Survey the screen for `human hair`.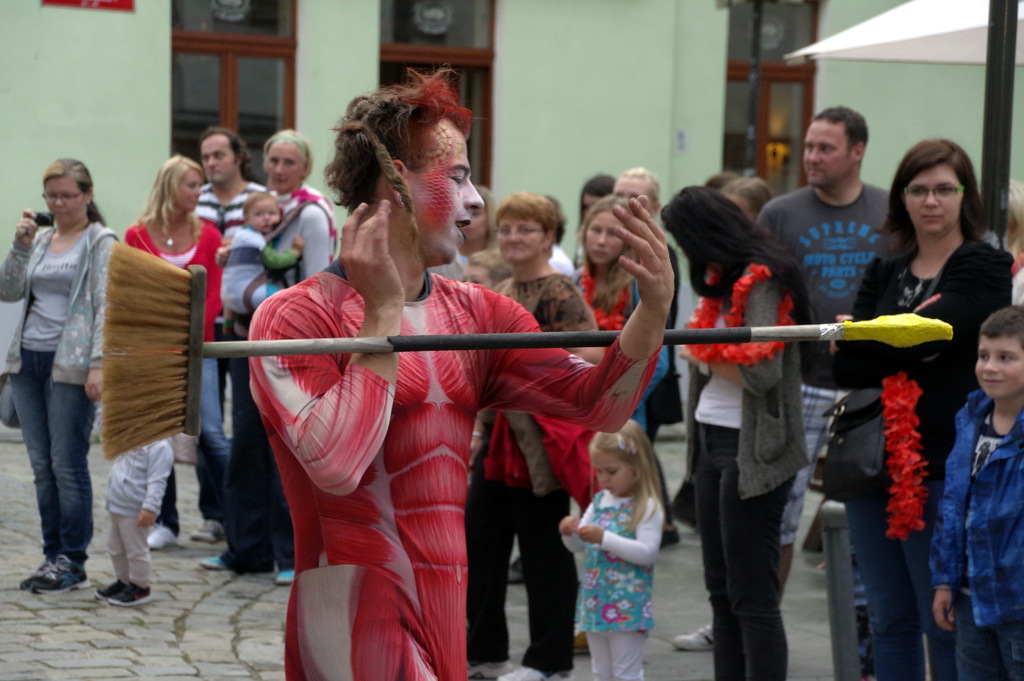
Survey found: left=719, top=172, right=776, bottom=224.
